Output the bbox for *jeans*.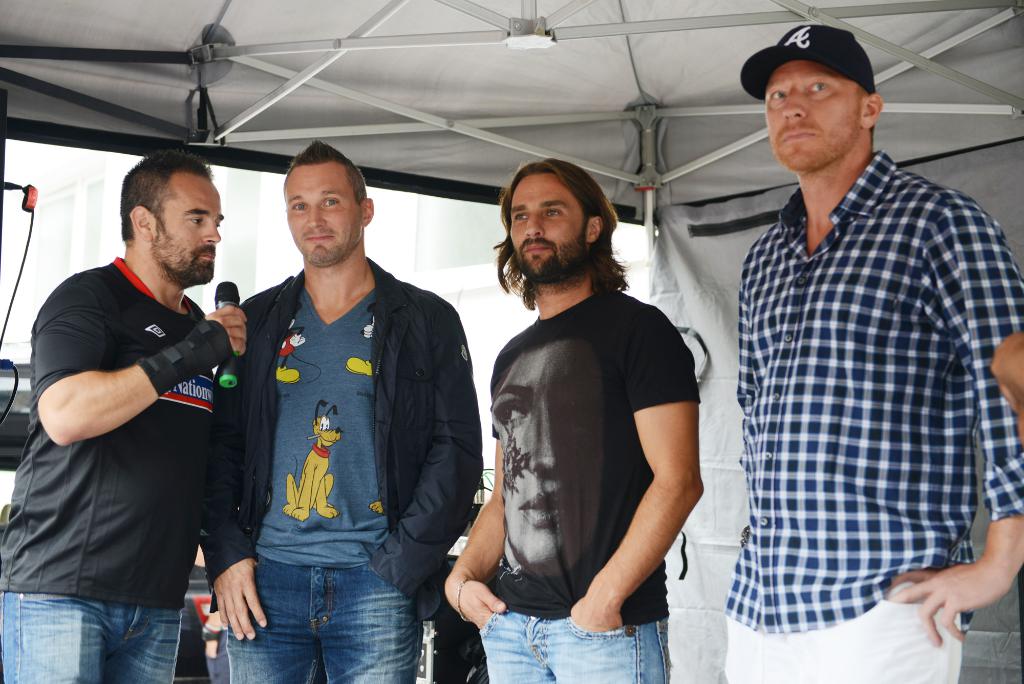
0:594:184:683.
